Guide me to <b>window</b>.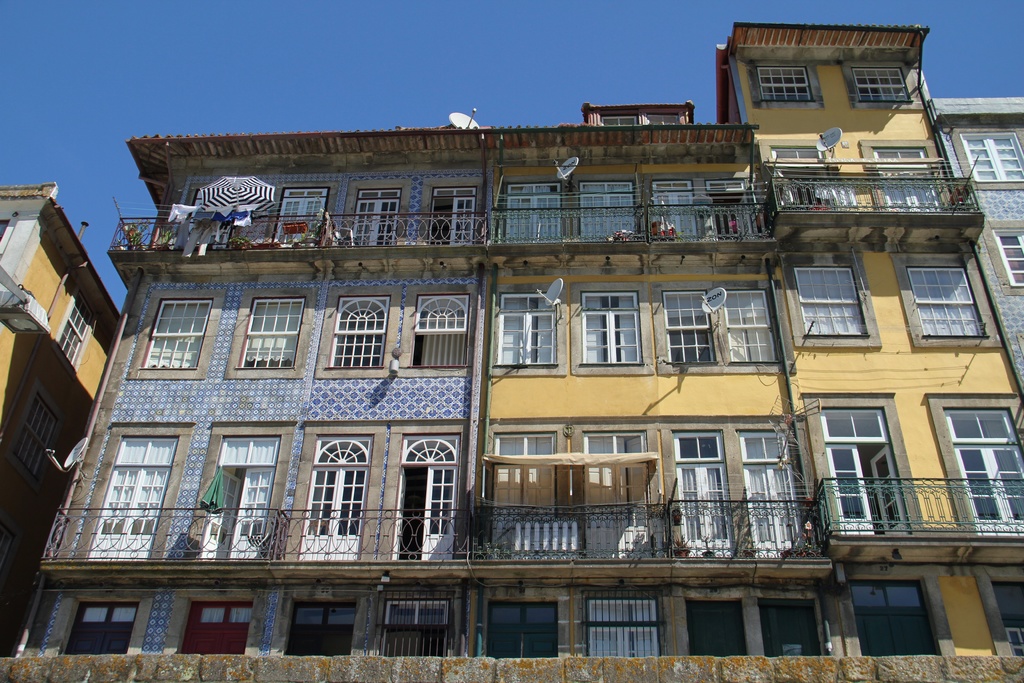
Guidance: [326, 294, 391, 372].
